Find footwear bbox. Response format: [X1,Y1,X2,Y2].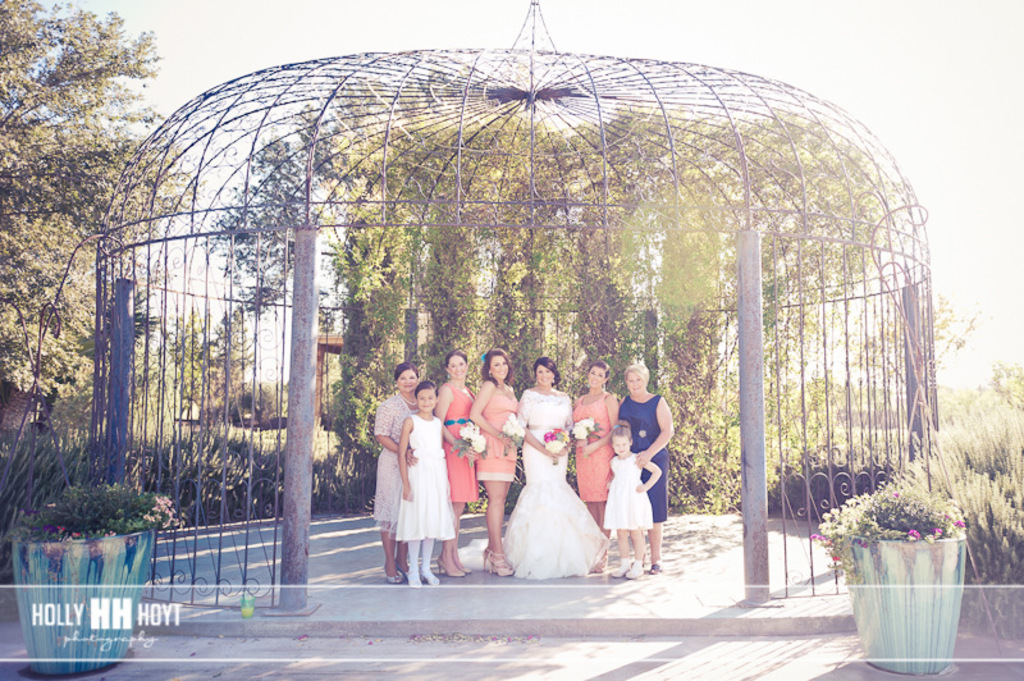
[426,566,439,588].
